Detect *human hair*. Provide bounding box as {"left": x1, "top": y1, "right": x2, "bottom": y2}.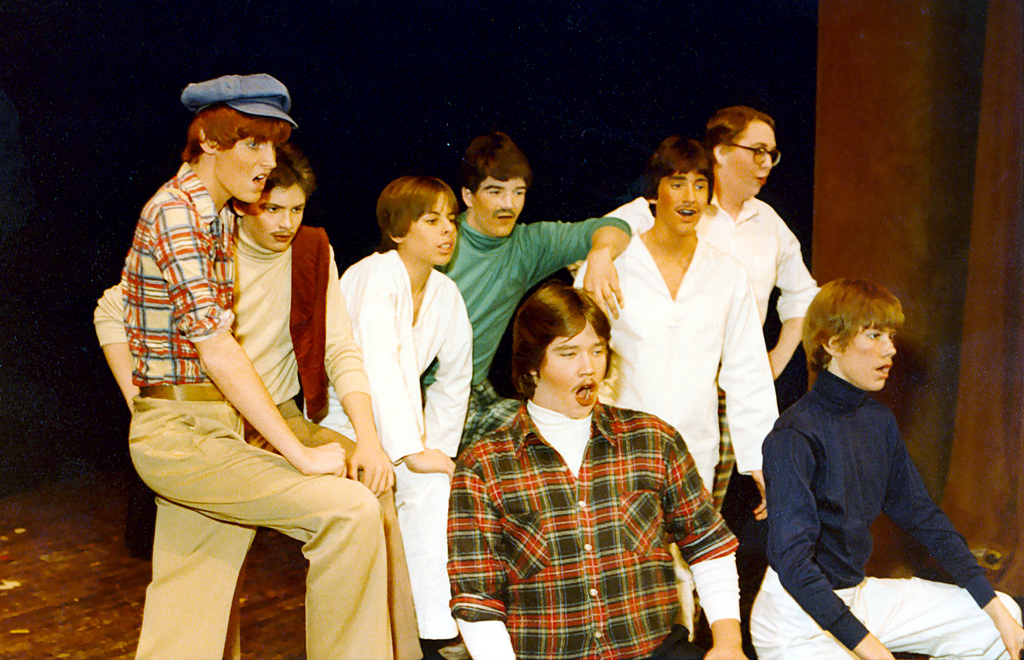
{"left": 460, "top": 133, "right": 531, "bottom": 197}.
